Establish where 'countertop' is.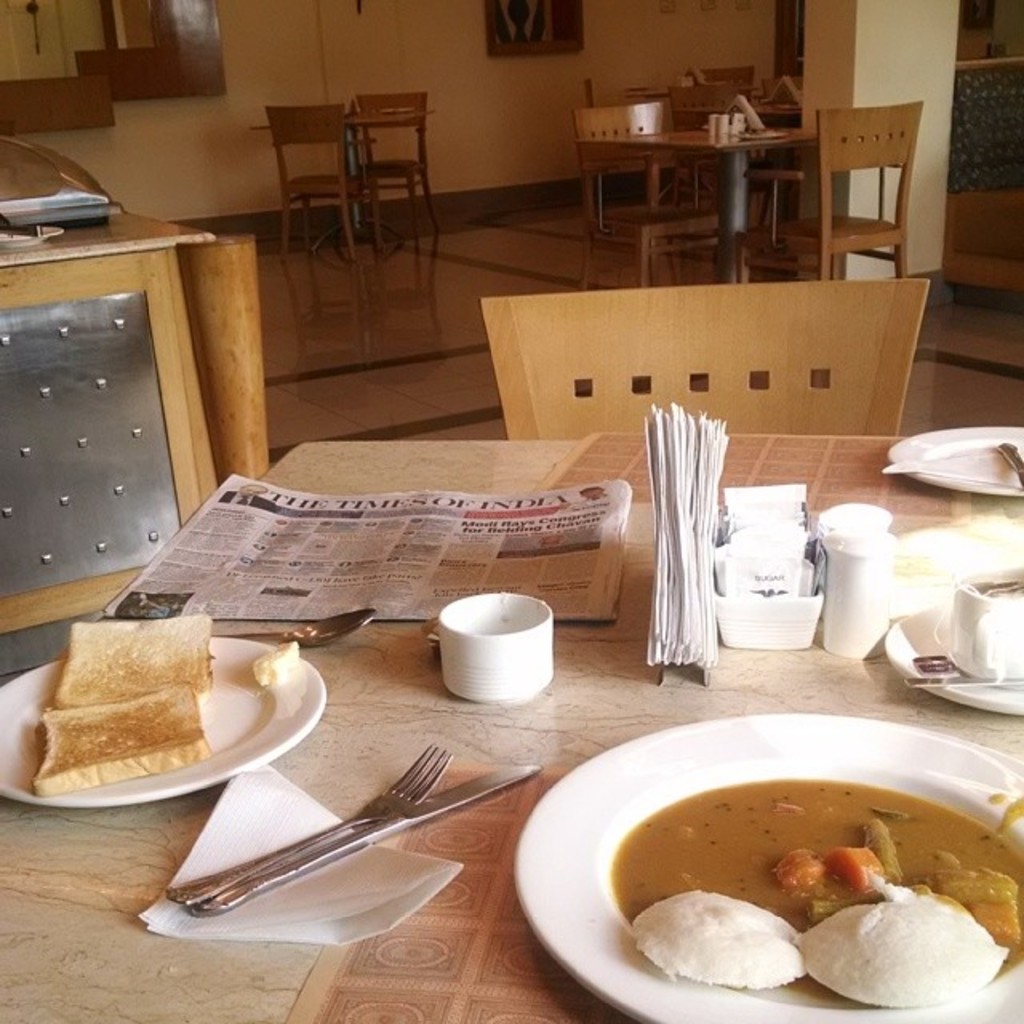
Established at l=0, t=202, r=218, b=269.
